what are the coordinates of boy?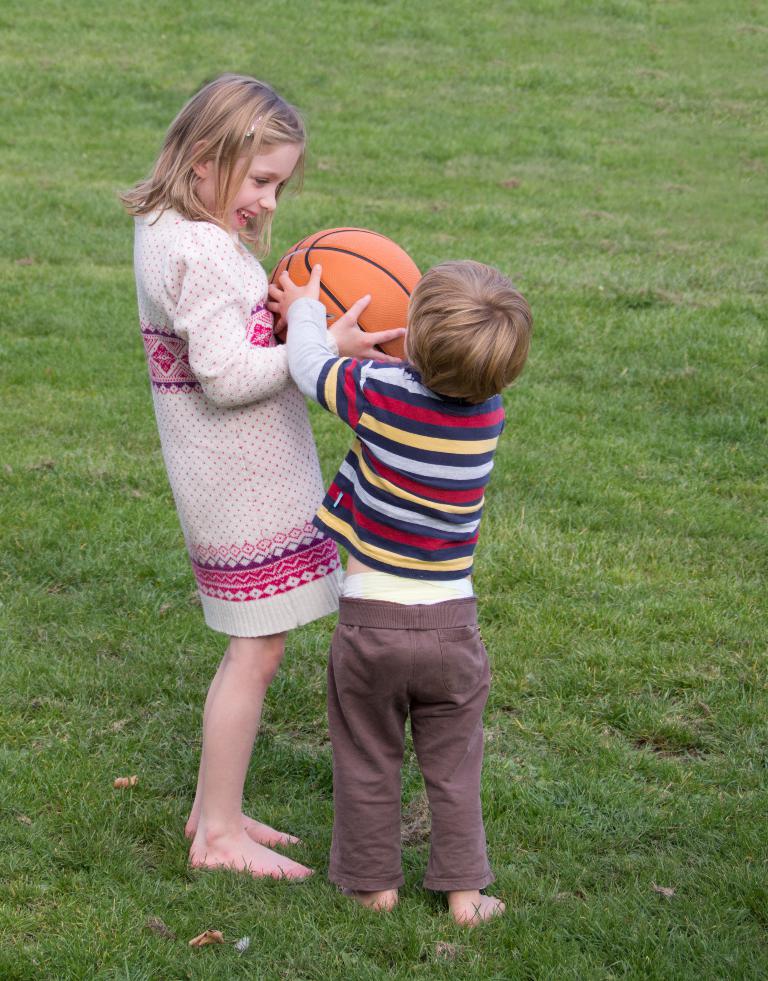
(262,208,545,896).
